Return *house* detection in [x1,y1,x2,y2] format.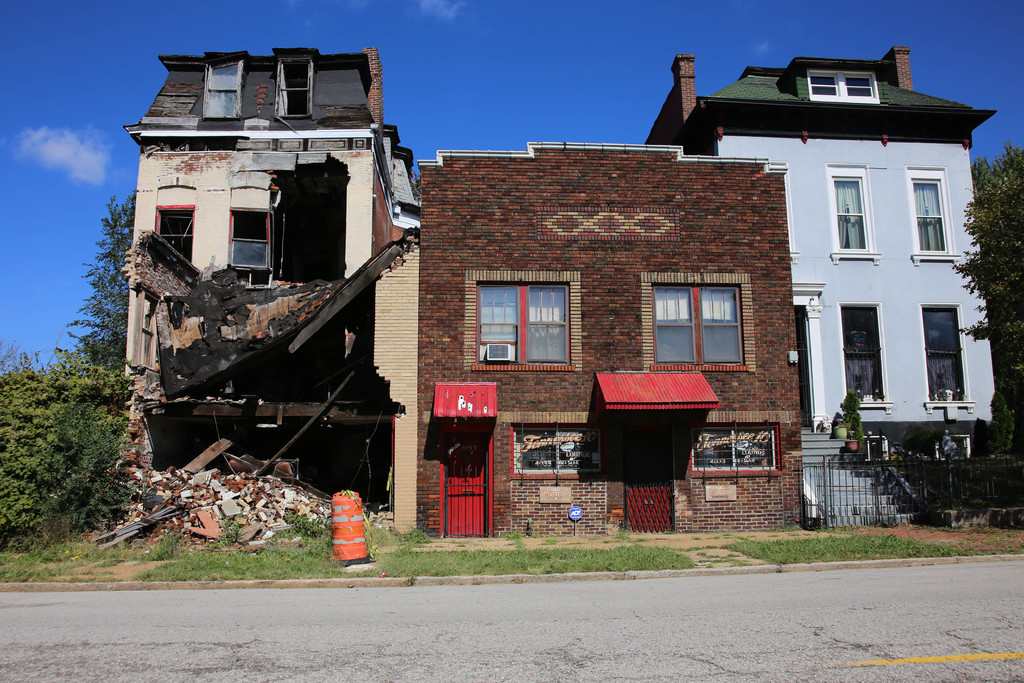
[420,145,803,531].
